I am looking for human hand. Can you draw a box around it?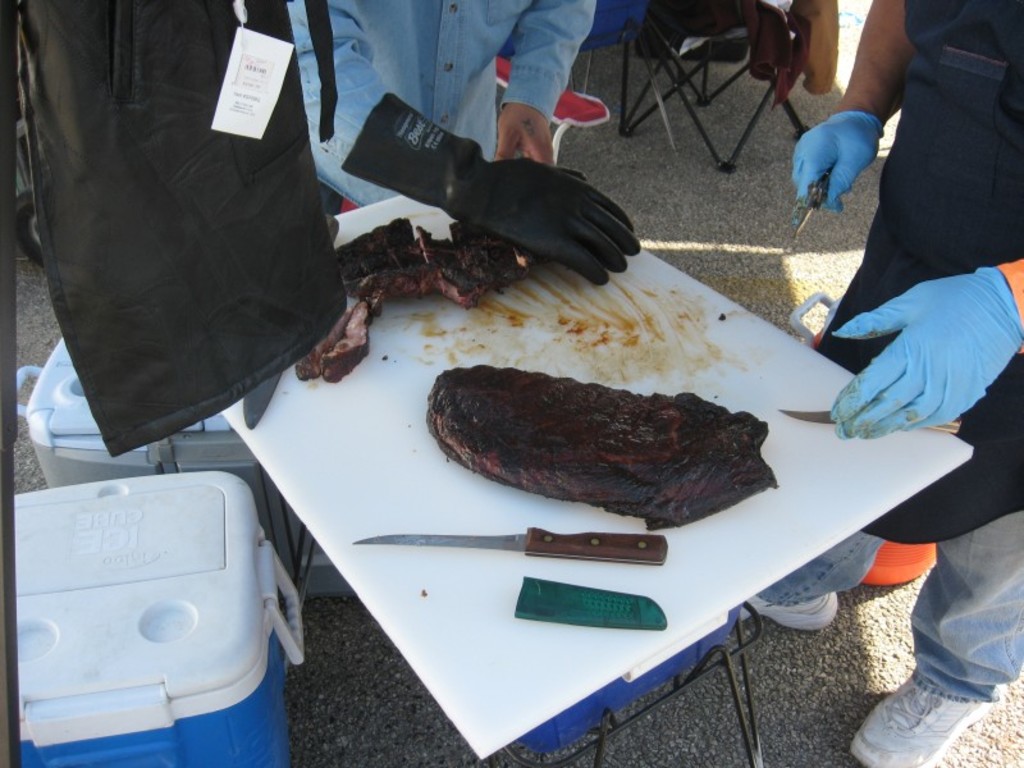
Sure, the bounding box is {"left": 804, "top": 90, "right": 893, "bottom": 210}.
